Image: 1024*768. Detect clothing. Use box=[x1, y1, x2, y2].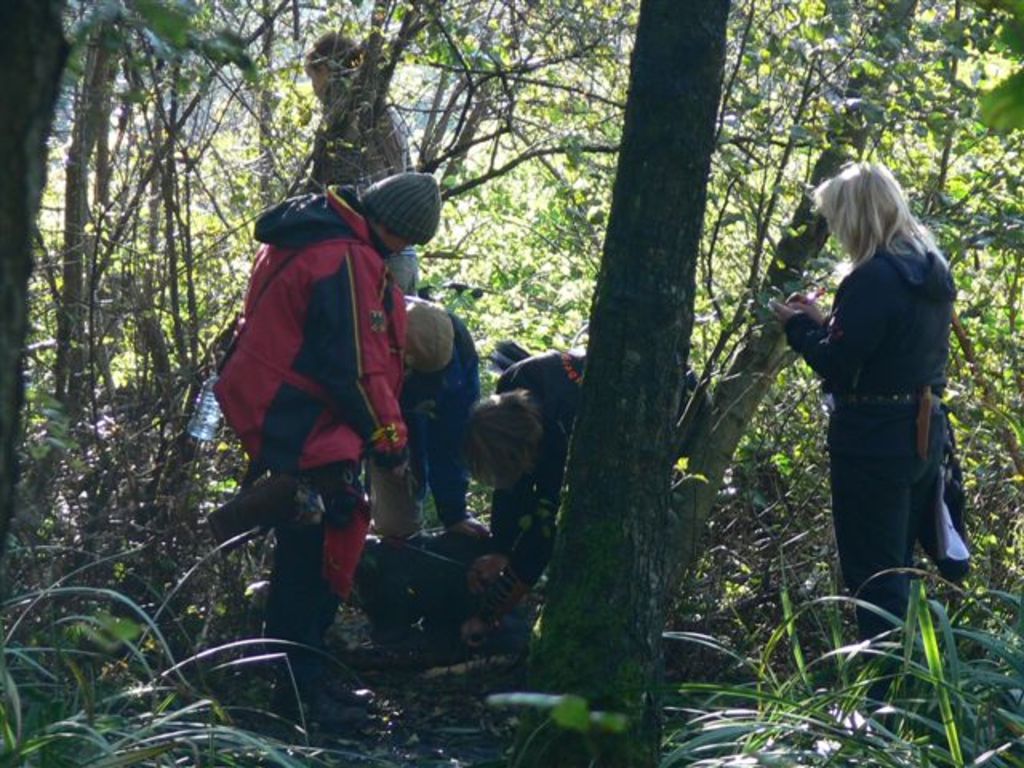
box=[211, 182, 402, 664].
